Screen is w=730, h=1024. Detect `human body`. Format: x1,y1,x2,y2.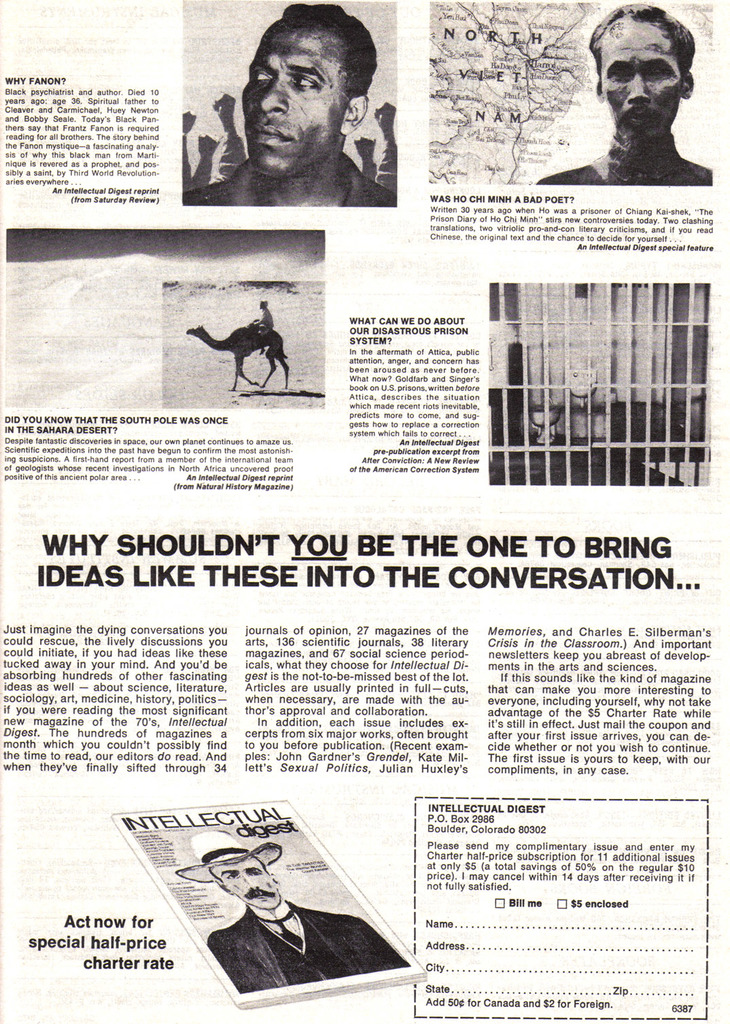
538,133,714,184.
